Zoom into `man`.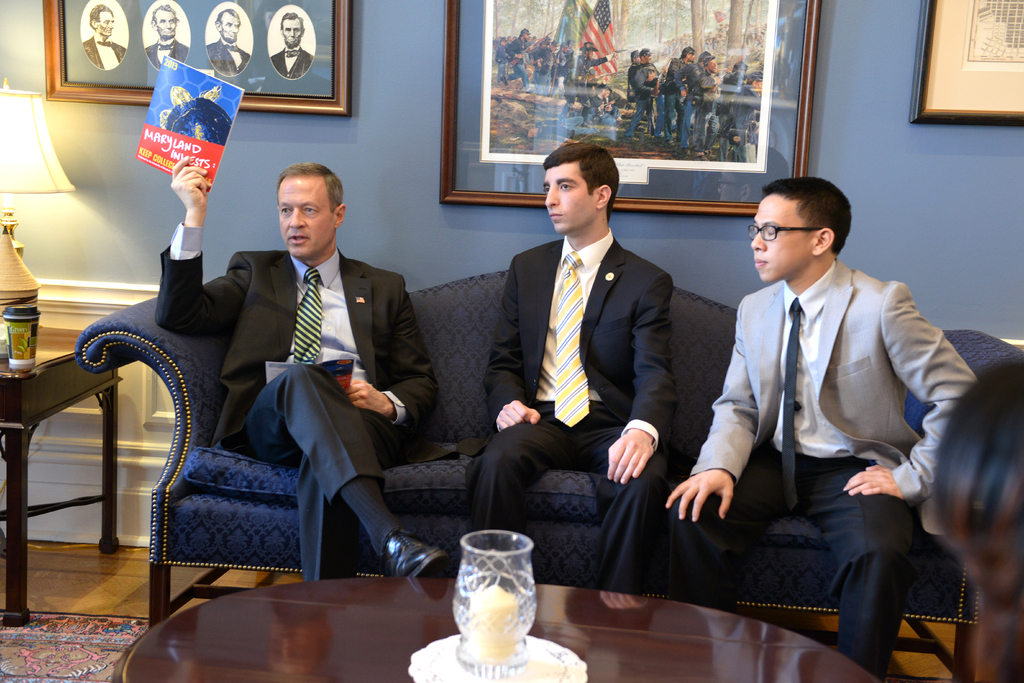
Zoom target: rect(145, 3, 190, 68).
